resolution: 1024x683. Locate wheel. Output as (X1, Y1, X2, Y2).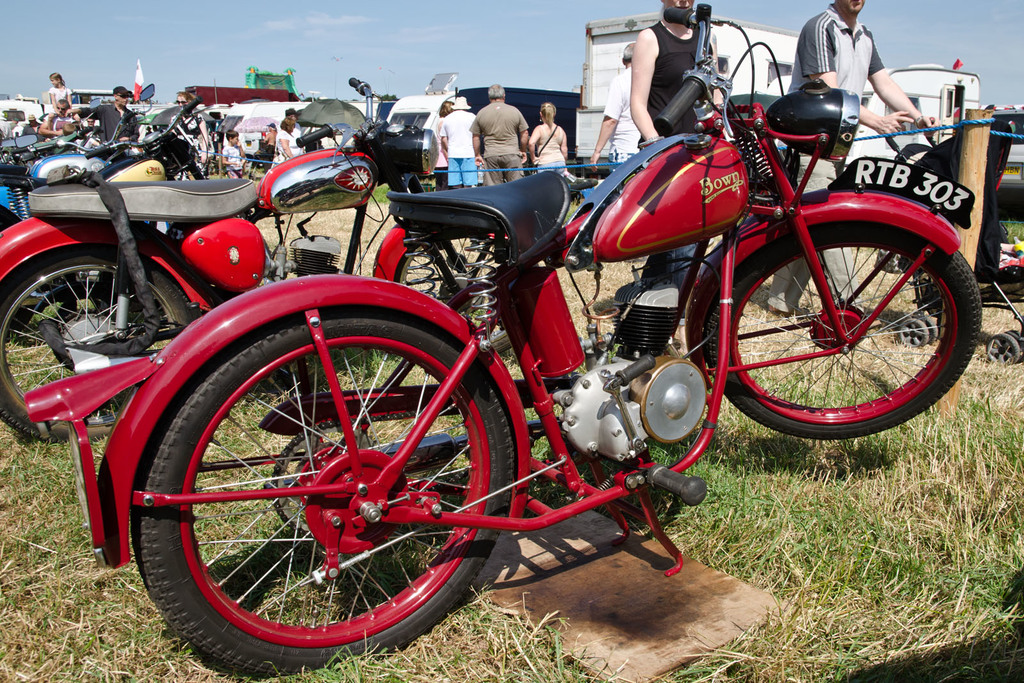
(117, 319, 522, 659).
